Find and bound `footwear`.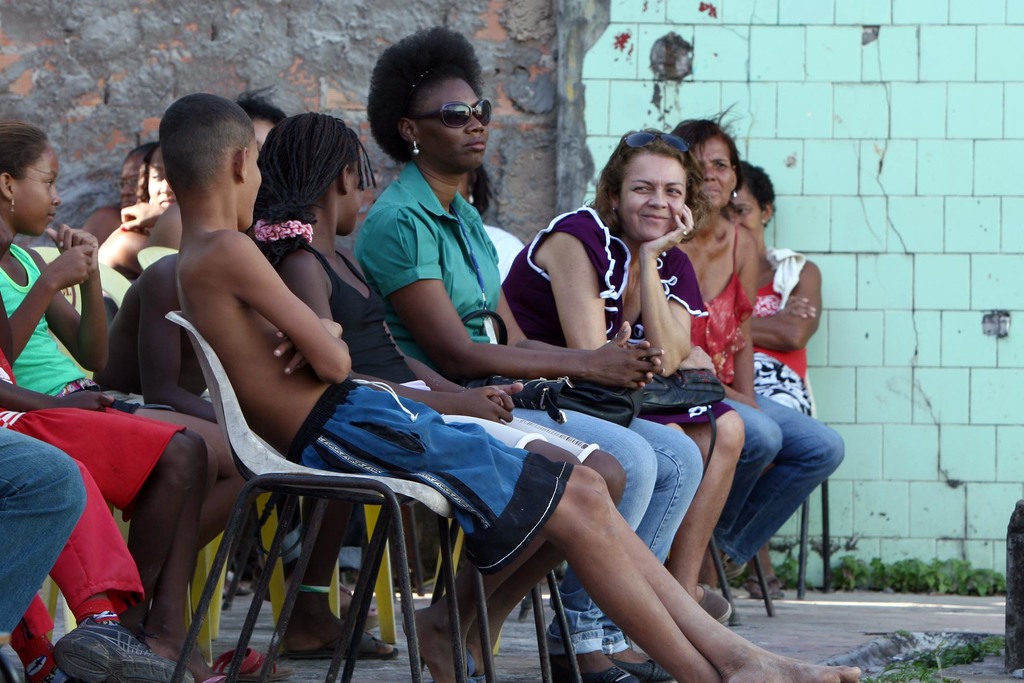
Bound: <box>701,583,733,620</box>.
